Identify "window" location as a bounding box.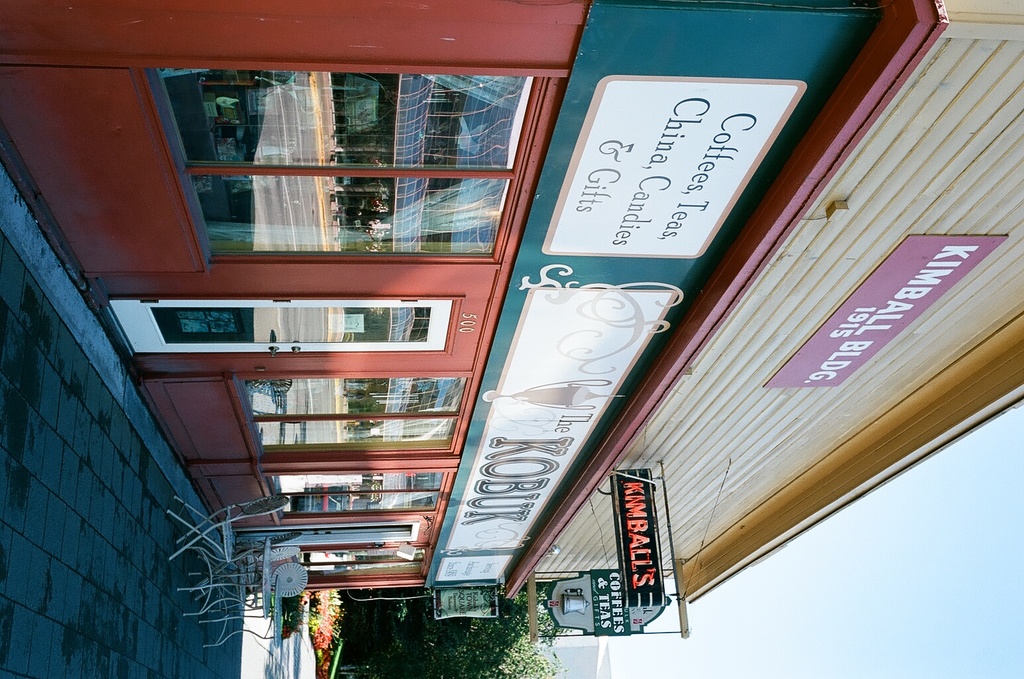
[x1=297, y1=542, x2=422, y2=582].
